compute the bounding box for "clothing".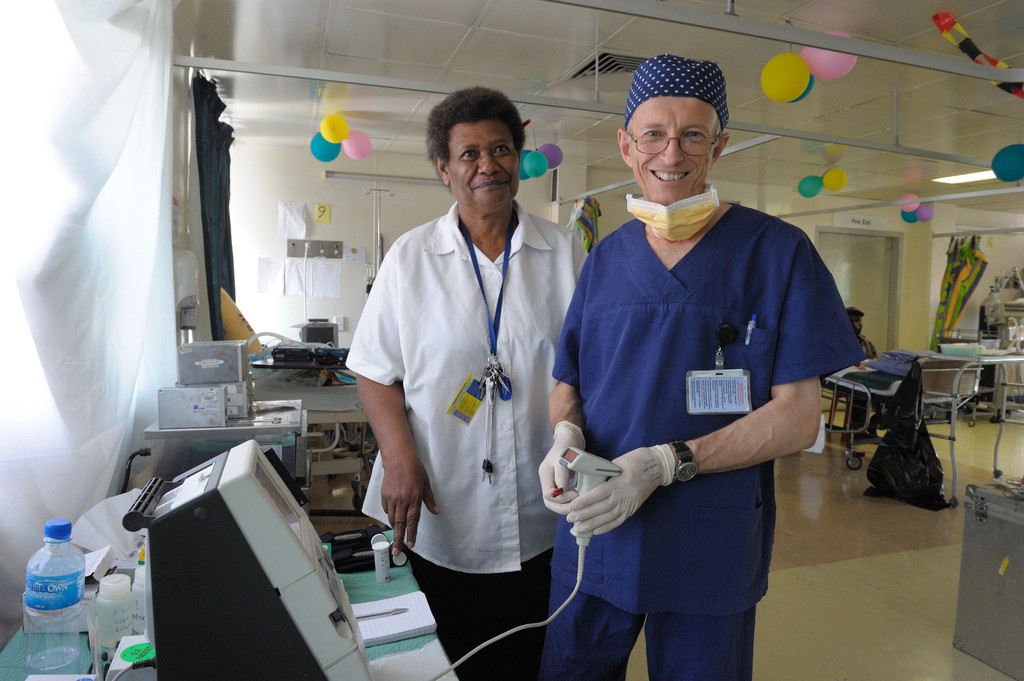
(x1=337, y1=206, x2=586, y2=680).
